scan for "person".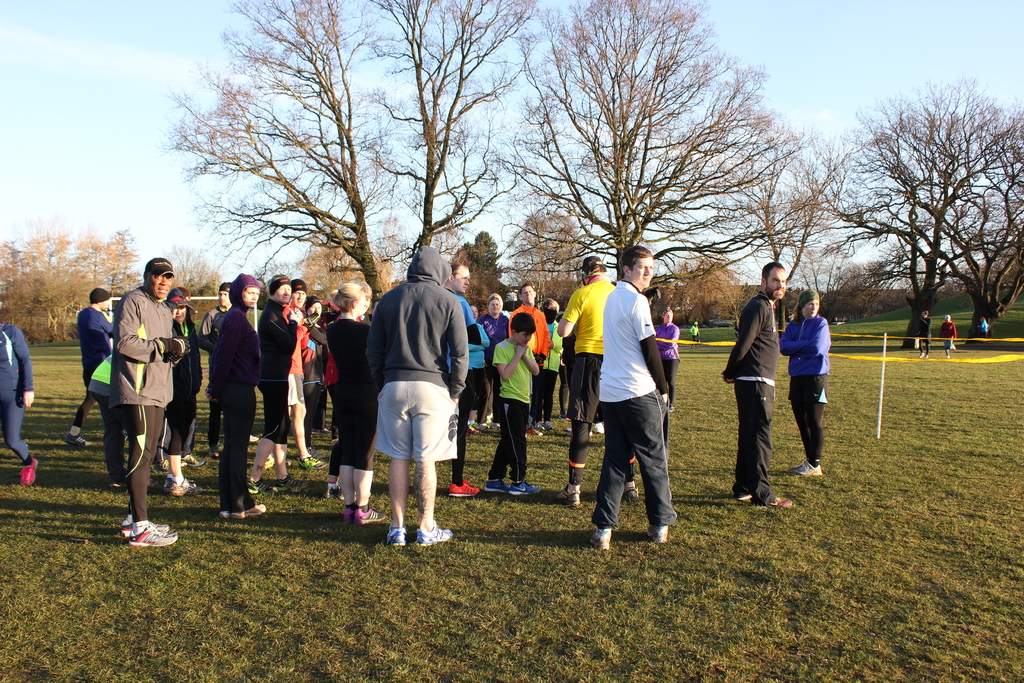
Scan result: region(102, 258, 188, 548).
